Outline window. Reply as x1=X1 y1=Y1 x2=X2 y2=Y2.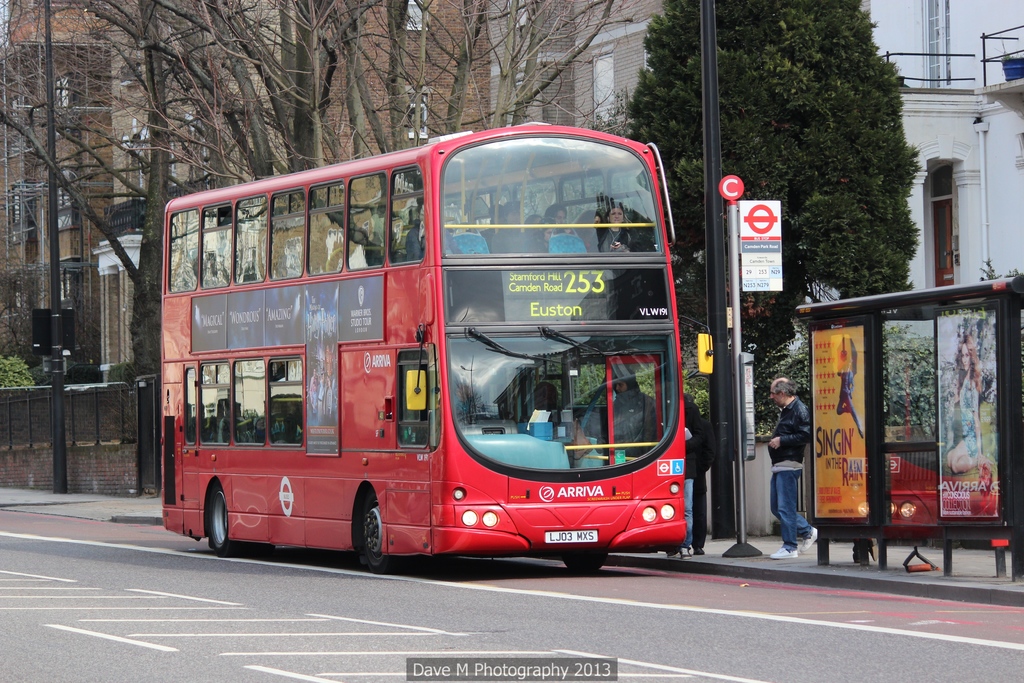
x1=164 y1=127 x2=173 y2=185.
